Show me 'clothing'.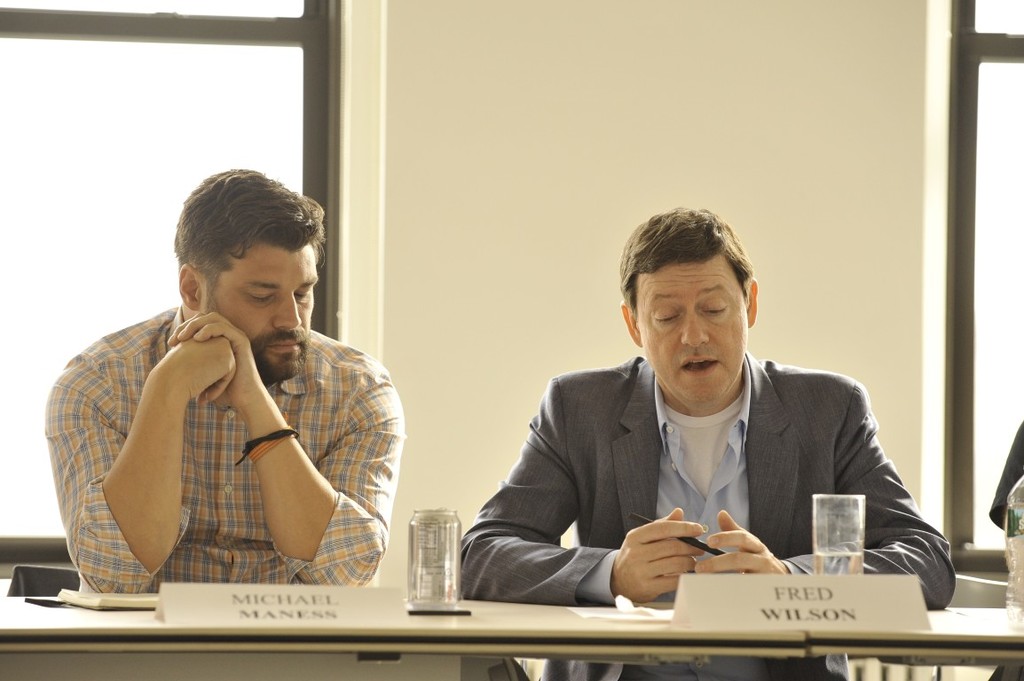
'clothing' is here: crop(470, 330, 942, 612).
